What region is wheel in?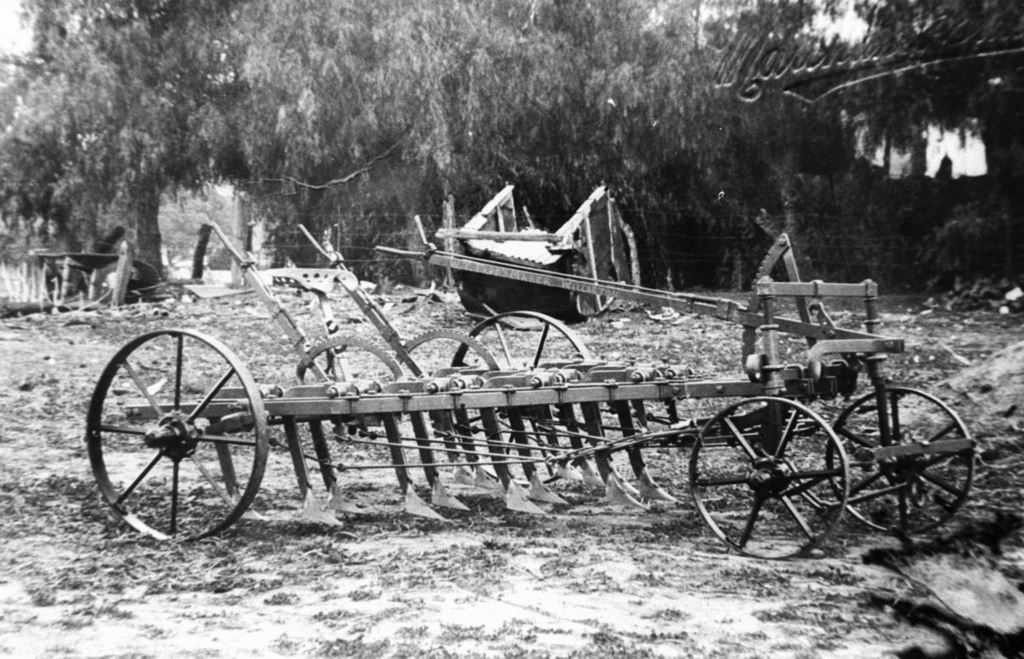
x1=96, y1=329, x2=258, y2=532.
